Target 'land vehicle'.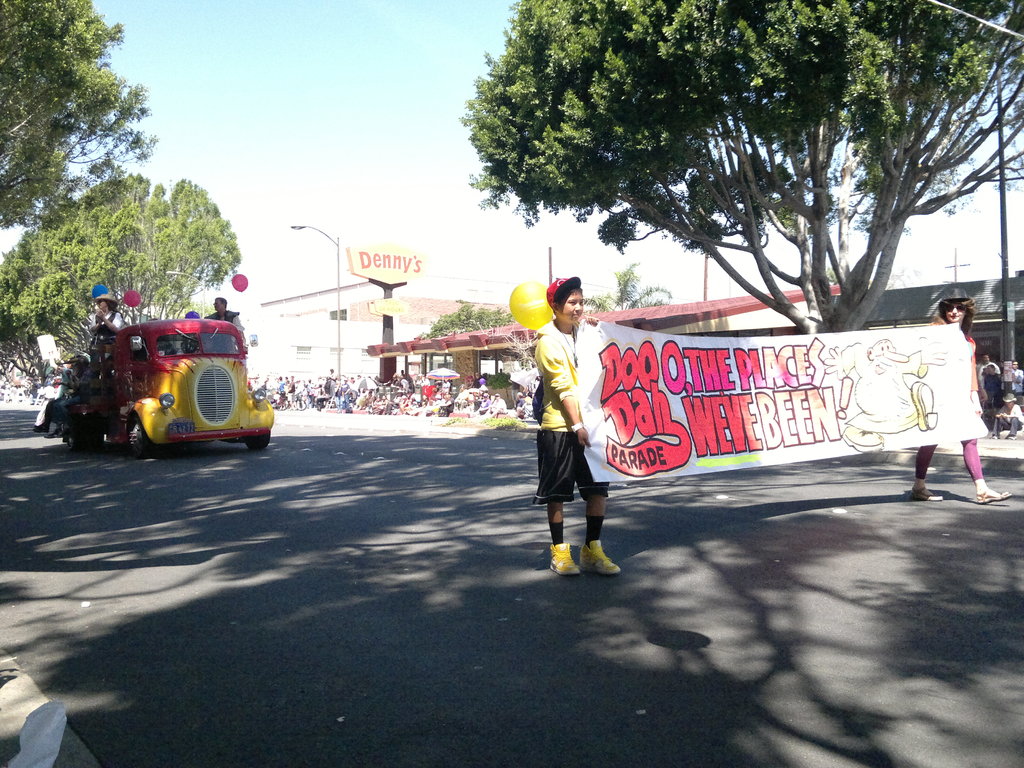
Target region: detection(47, 307, 267, 460).
